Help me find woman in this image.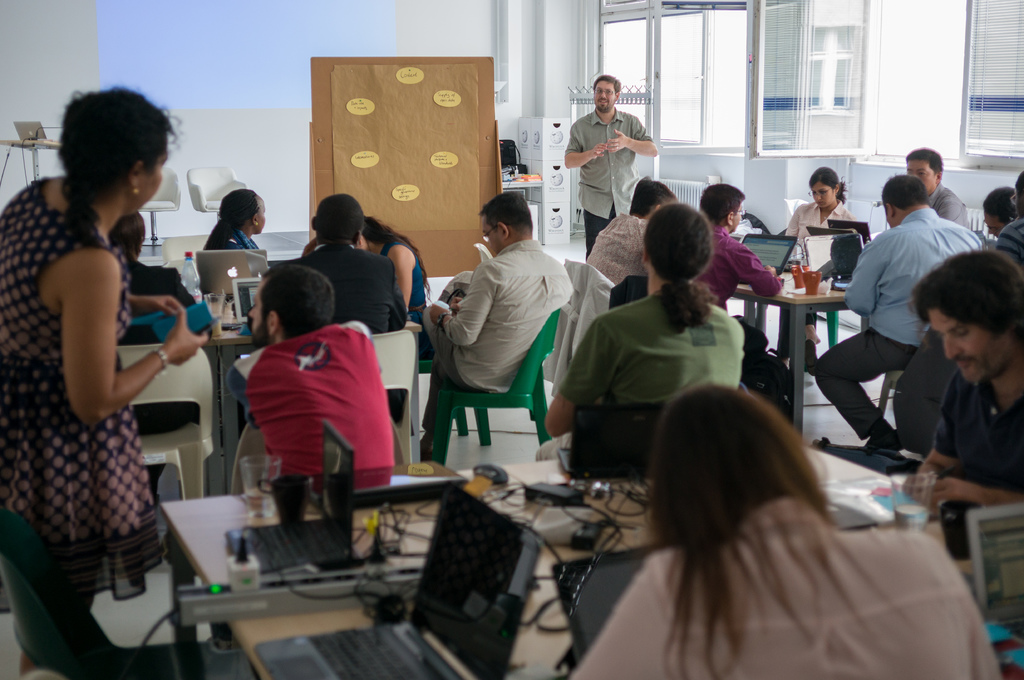
Found it: x1=566, y1=386, x2=1002, y2=679.
